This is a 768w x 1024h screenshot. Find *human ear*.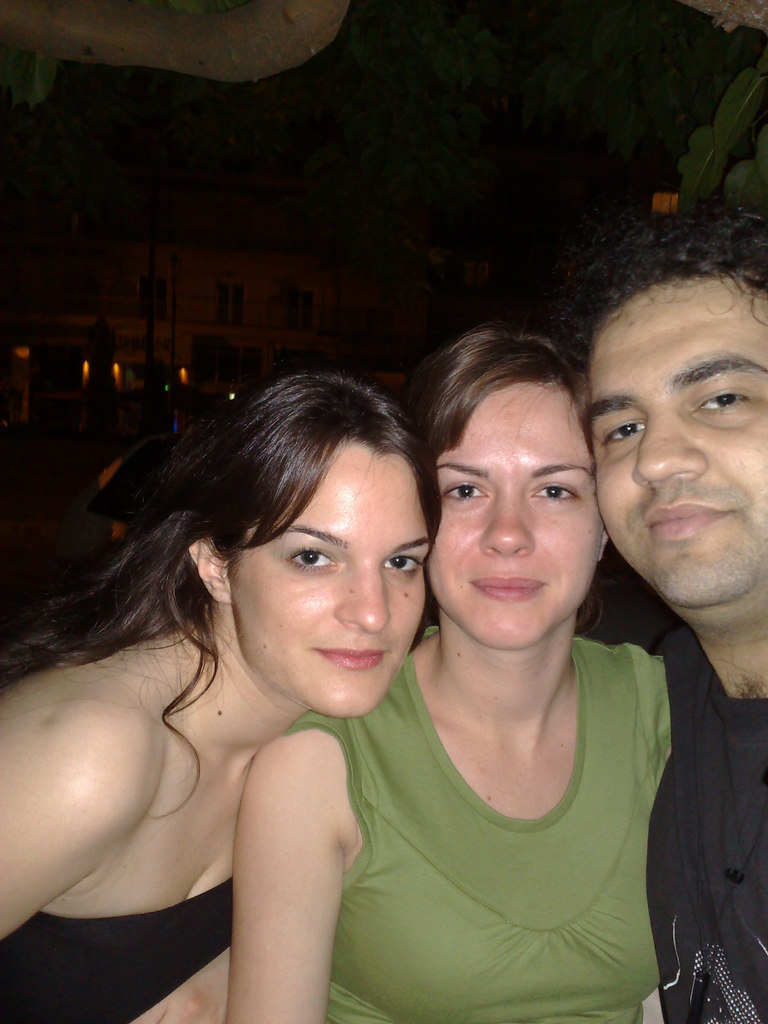
Bounding box: select_region(189, 538, 231, 612).
